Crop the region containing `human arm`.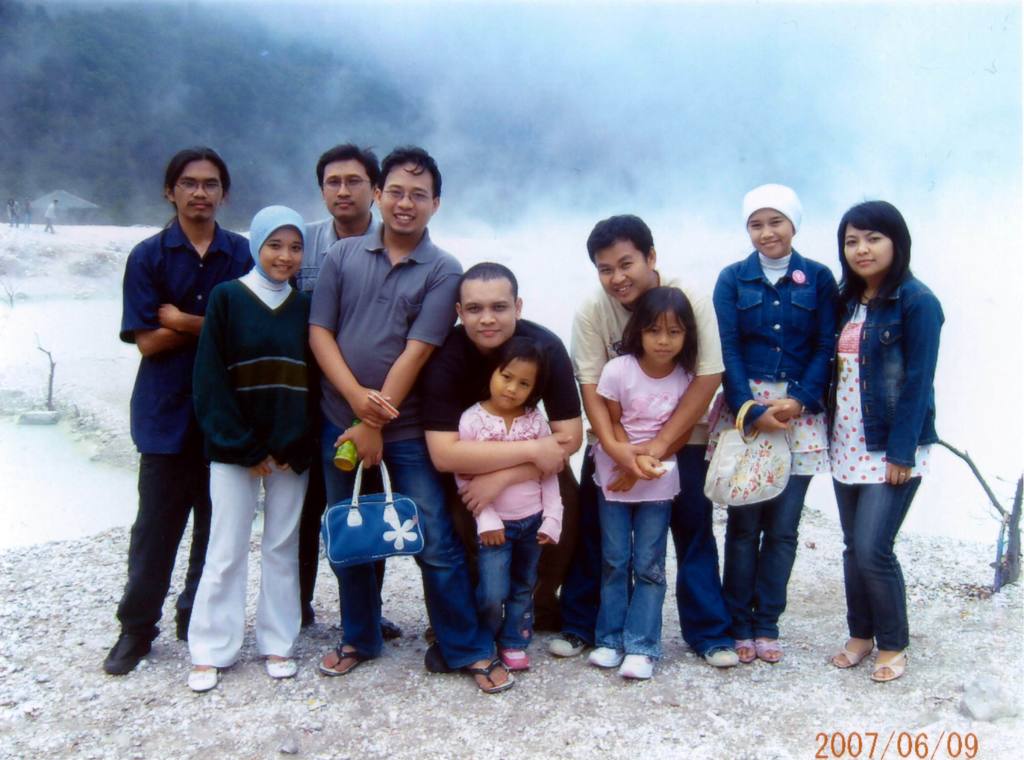
Crop region: pyautogui.locateOnScreen(193, 275, 276, 475).
